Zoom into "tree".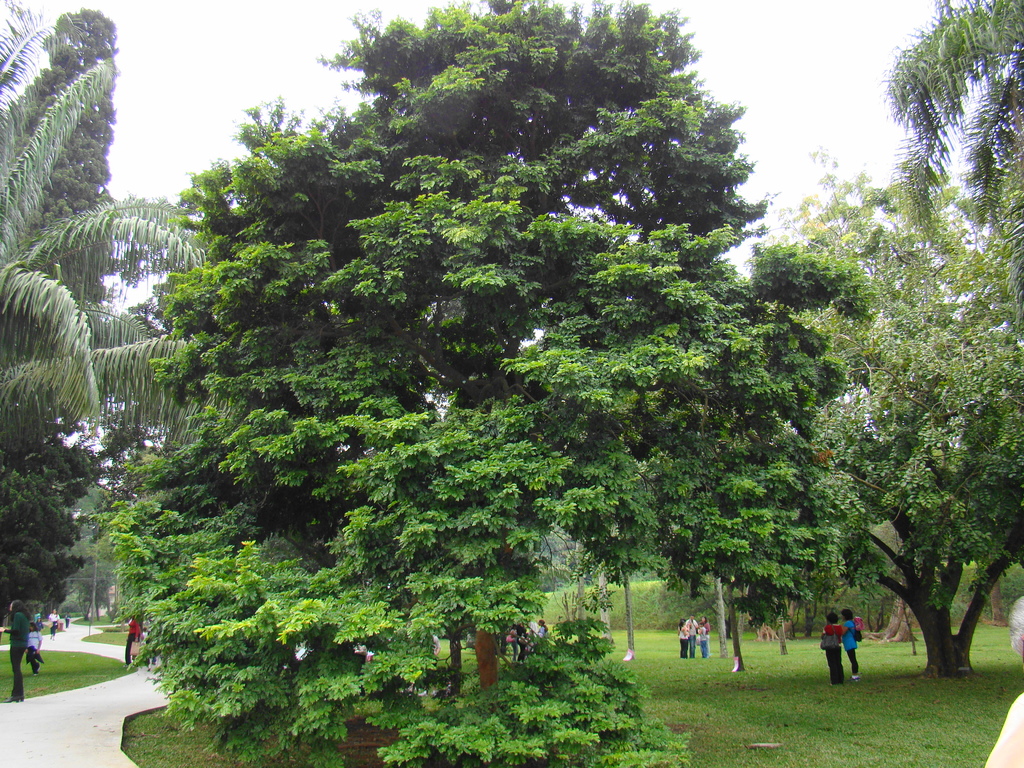
Zoom target: region(776, 142, 1003, 321).
